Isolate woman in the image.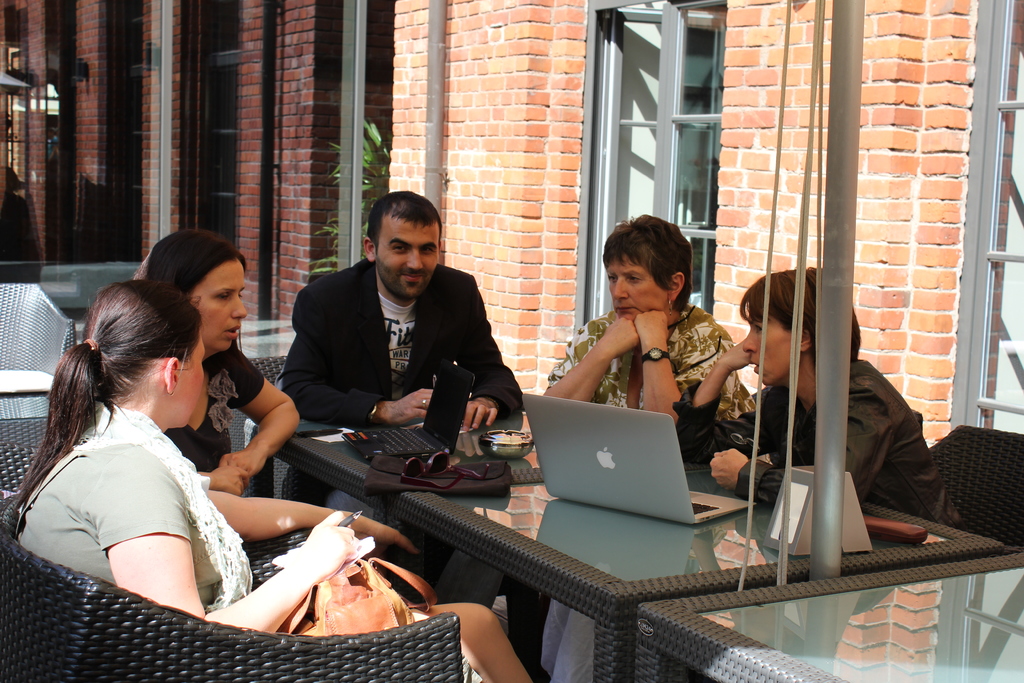
Isolated region: bbox=(668, 267, 968, 525).
